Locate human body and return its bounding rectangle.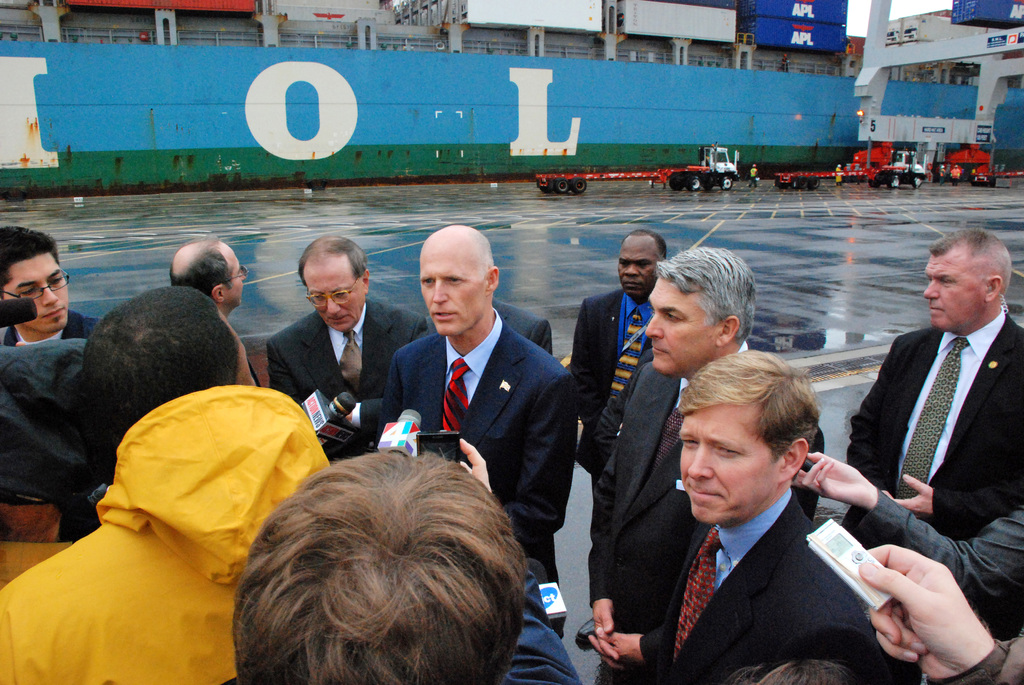
{"left": 589, "top": 246, "right": 754, "bottom": 684}.
